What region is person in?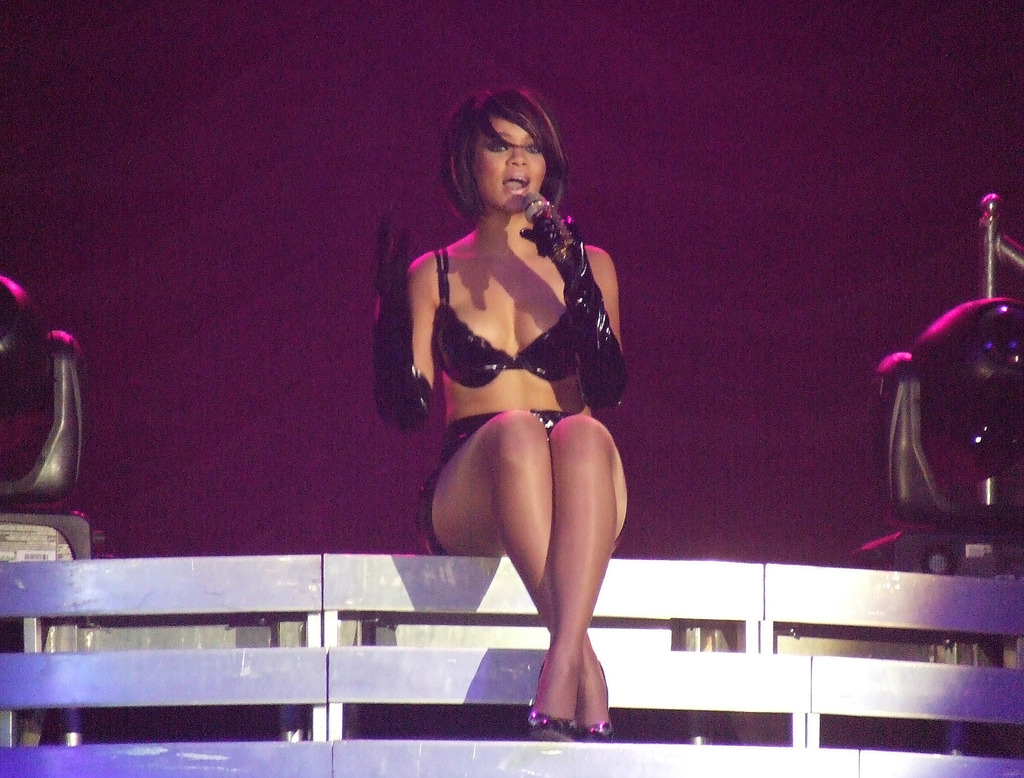
crop(375, 89, 653, 758).
